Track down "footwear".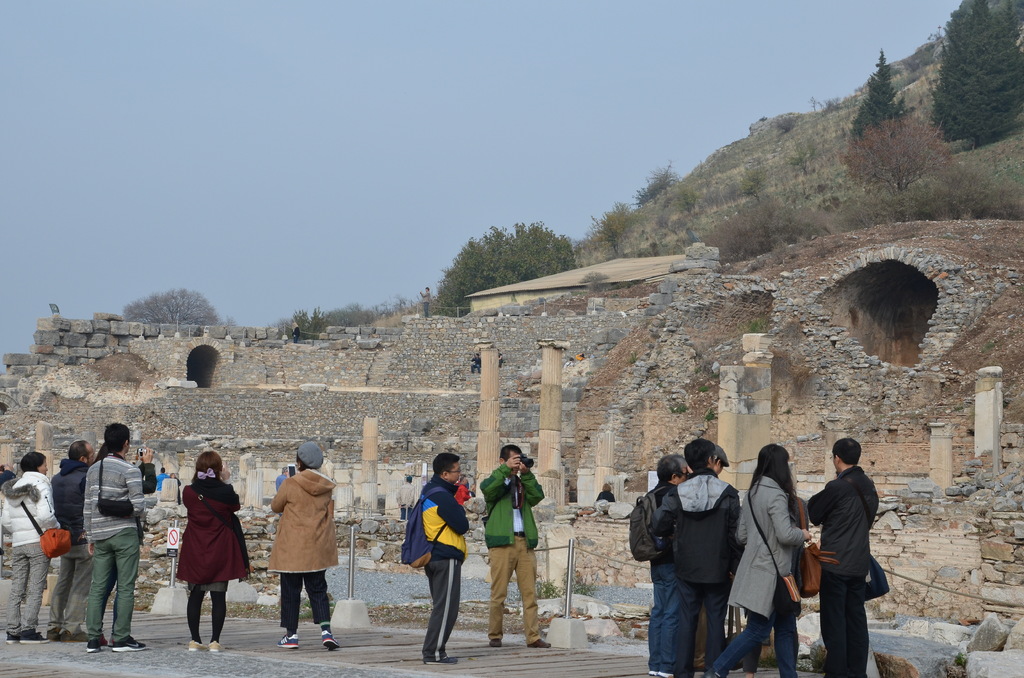
Tracked to l=647, t=670, r=659, b=676.
